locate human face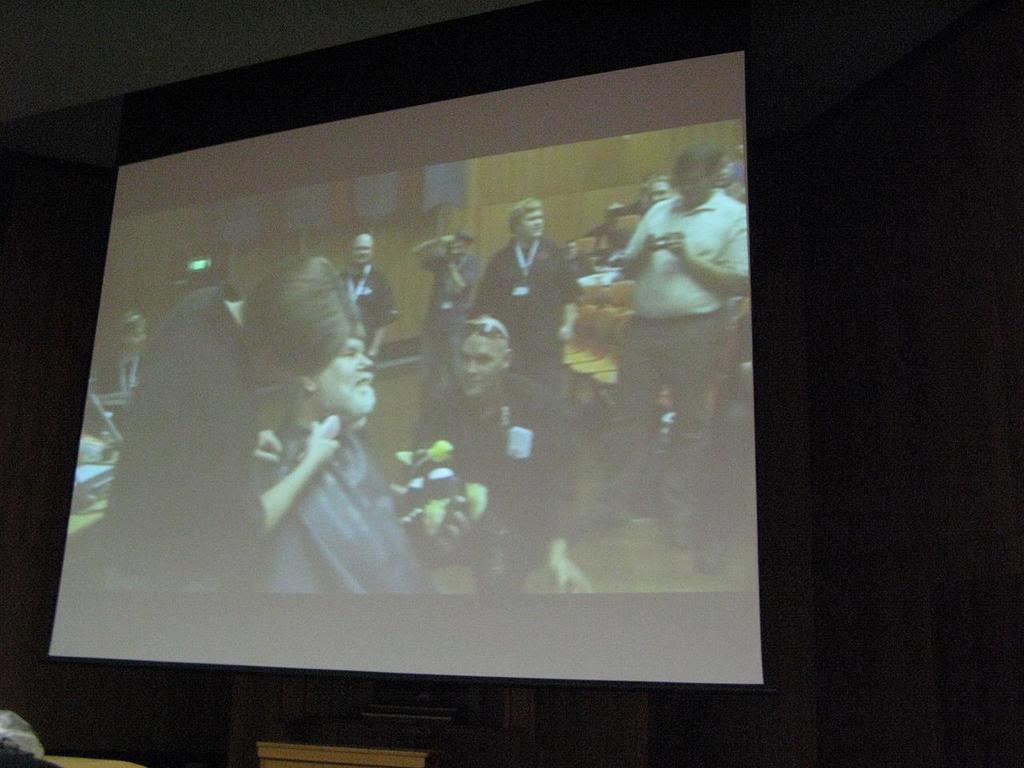
<region>351, 238, 374, 266</region>
